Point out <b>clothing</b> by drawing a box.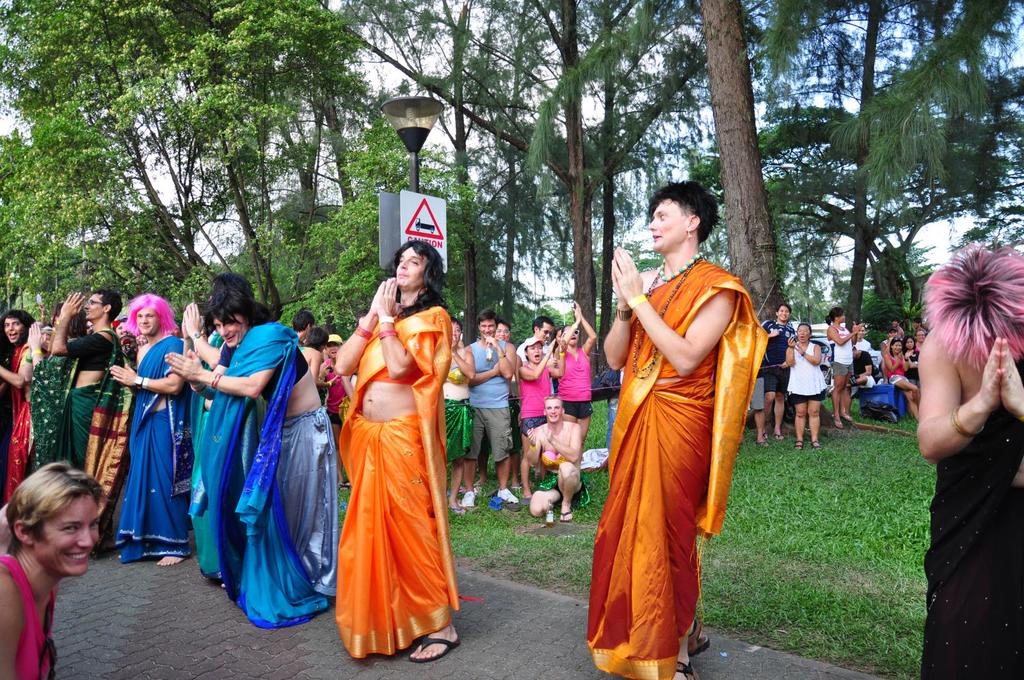
detection(465, 341, 516, 469).
